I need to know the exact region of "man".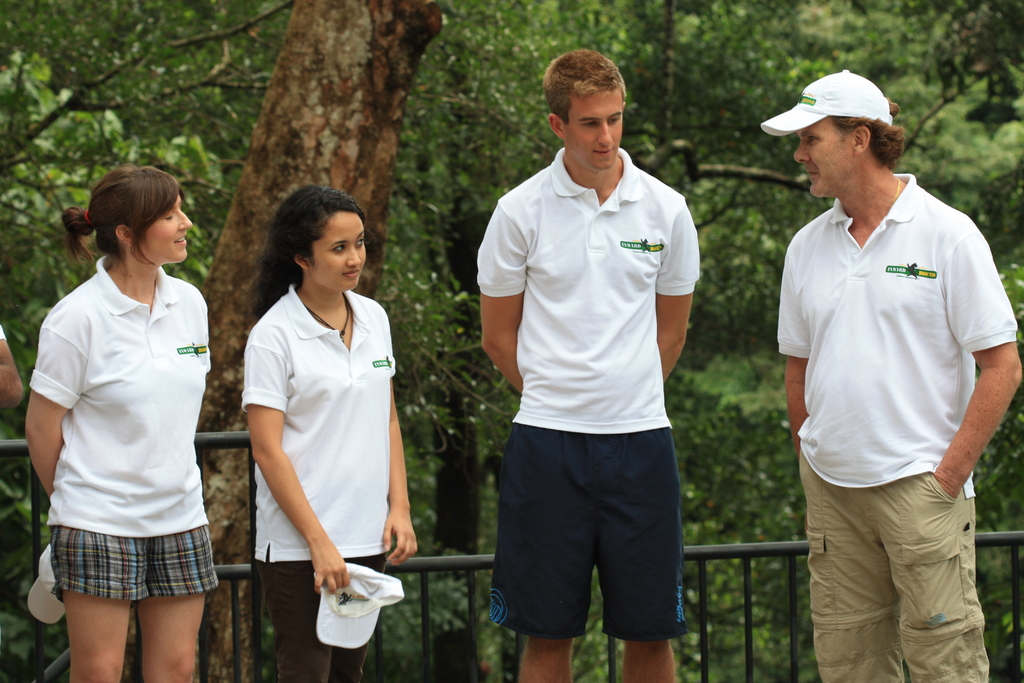
Region: rect(476, 45, 701, 682).
